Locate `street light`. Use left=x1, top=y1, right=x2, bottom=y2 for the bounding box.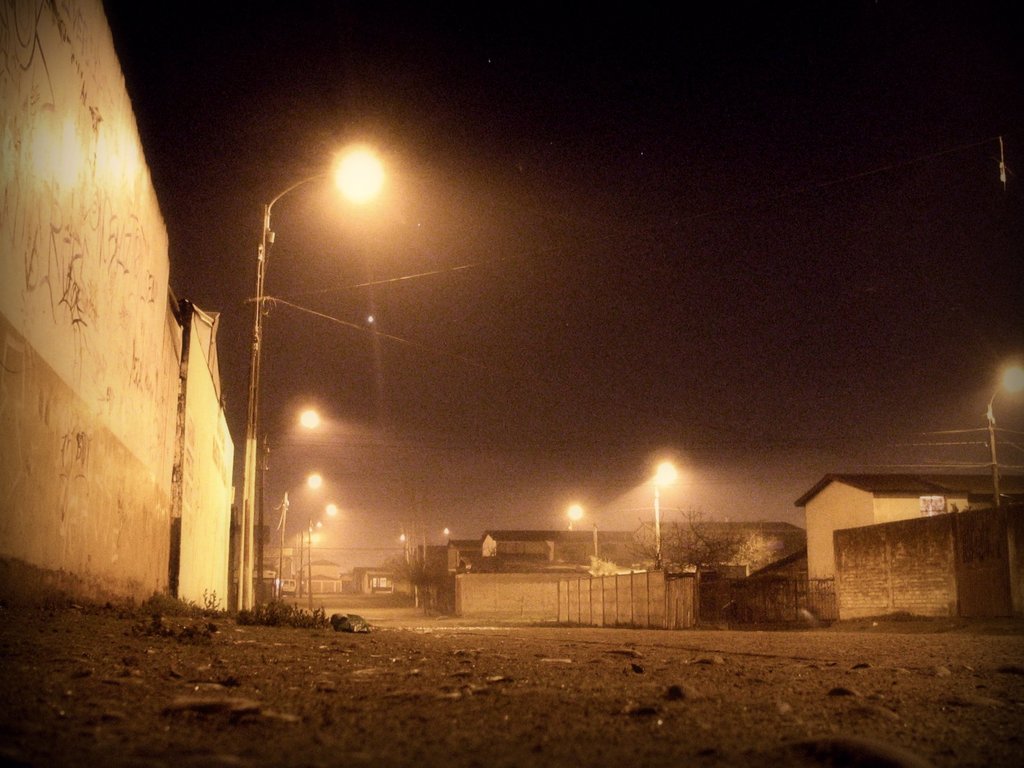
left=568, top=503, right=587, bottom=534.
